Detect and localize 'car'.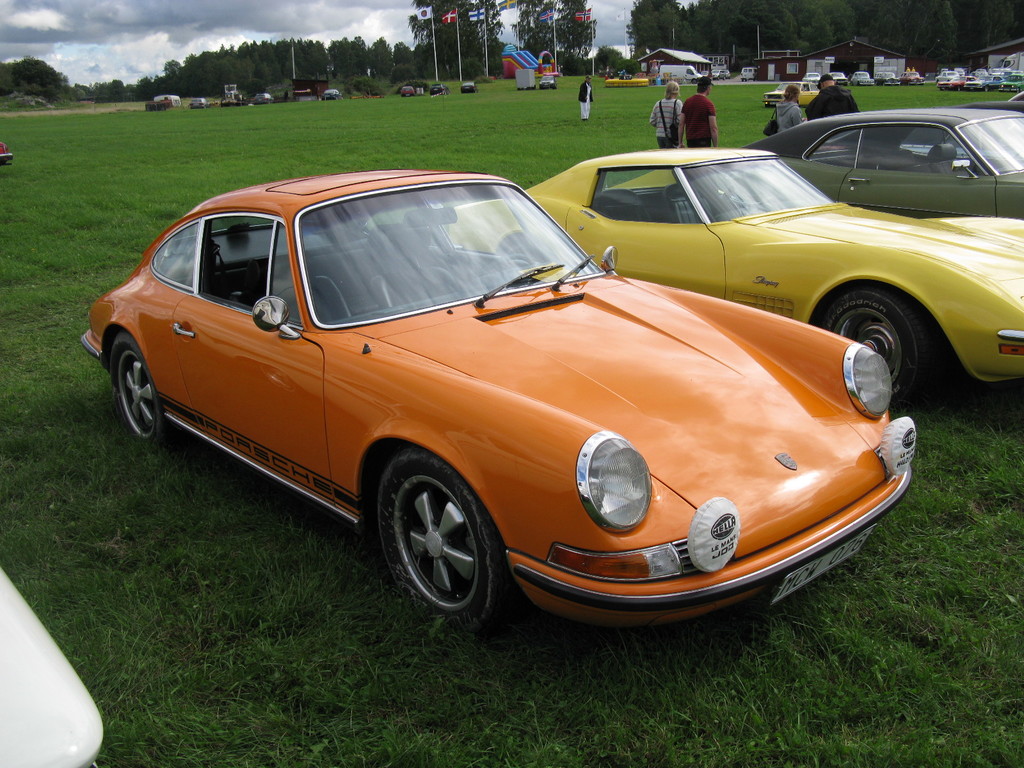
Localized at 144:97:178:105.
